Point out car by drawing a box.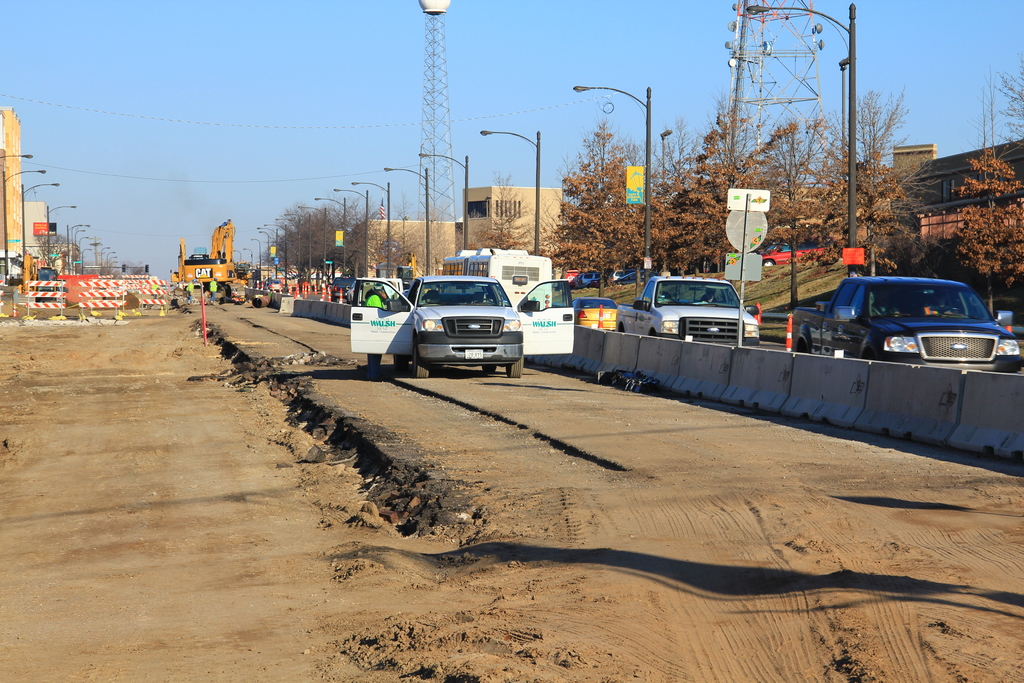
Rect(573, 298, 616, 331).
